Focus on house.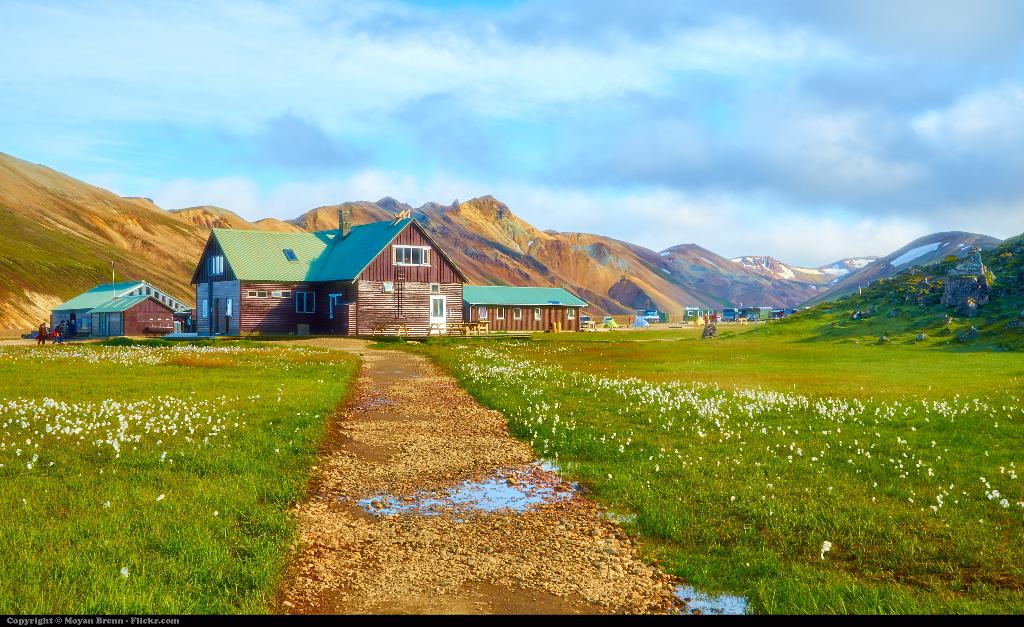
Focused at {"left": 187, "top": 199, "right": 468, "bottom": 345}.
